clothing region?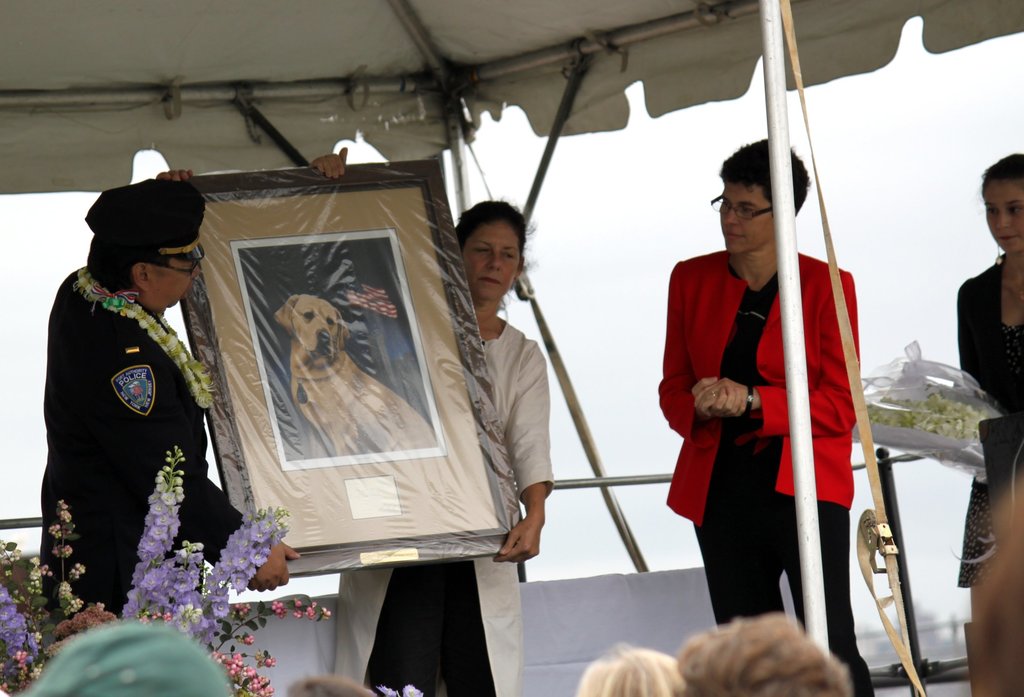
(x1=43, y1=234, x2=218, y2=605)
